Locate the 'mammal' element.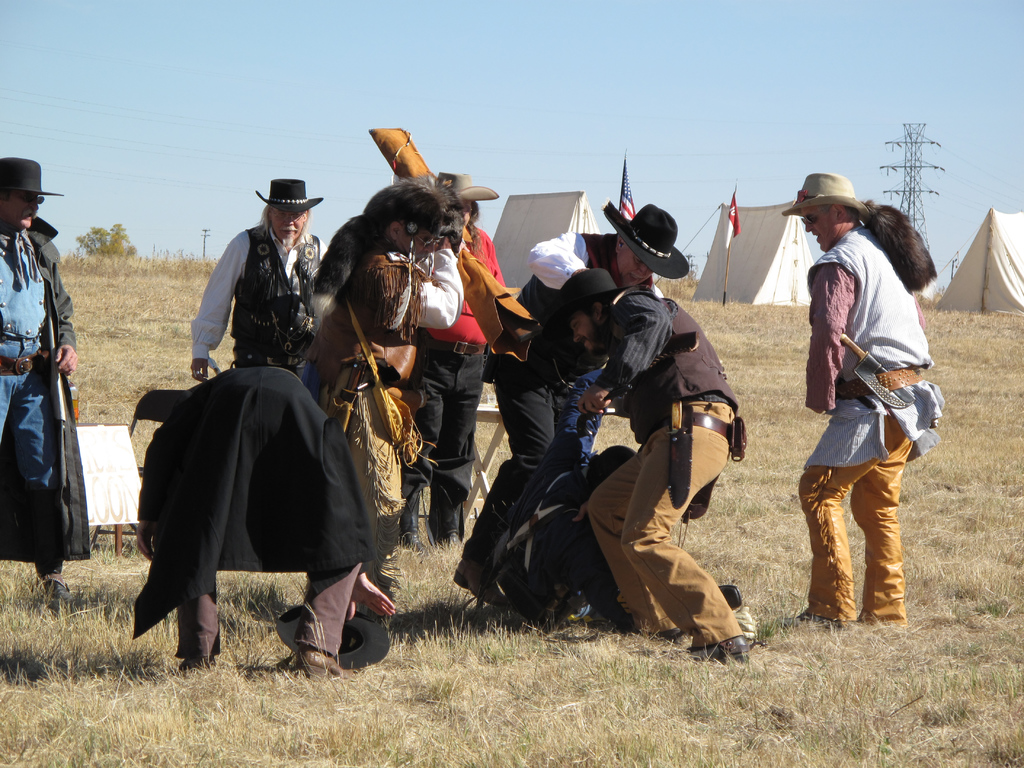
Element bbox: (394, 168, 521, 554).
